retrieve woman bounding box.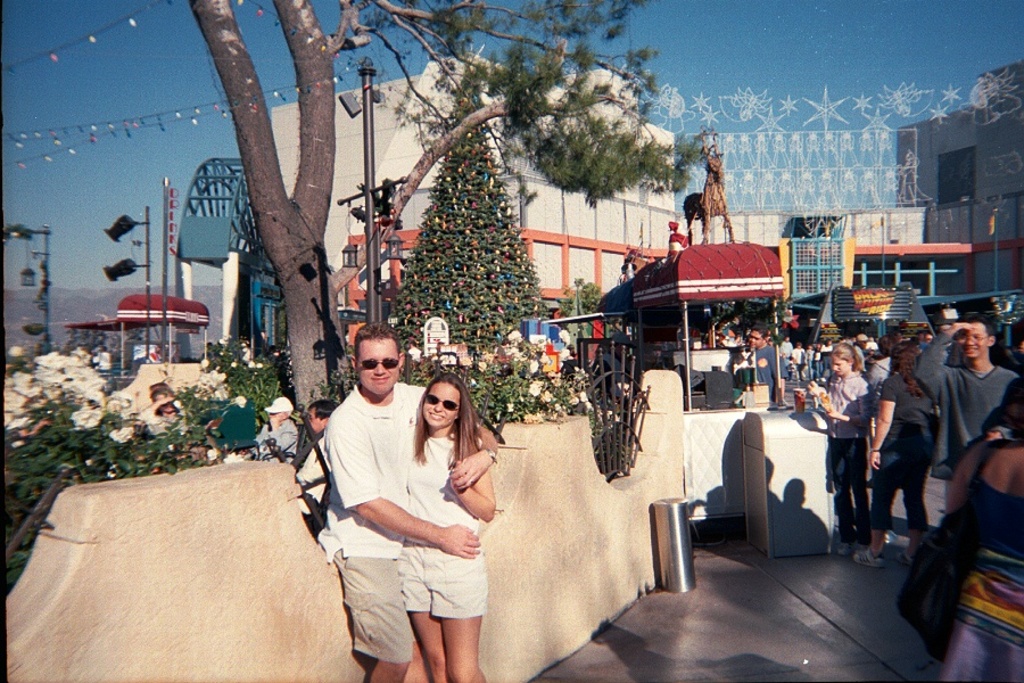
Bounding box: box=[857, 345, 944, 561].
